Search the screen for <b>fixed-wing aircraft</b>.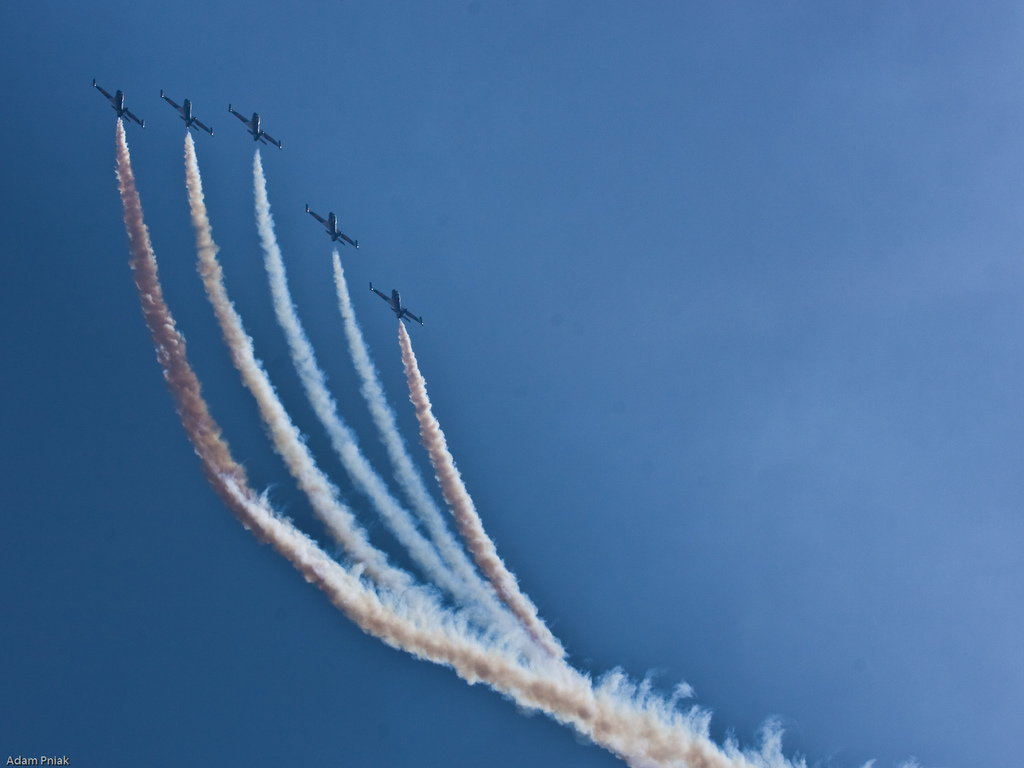
Found at locate(160, 92, 212, 134).
